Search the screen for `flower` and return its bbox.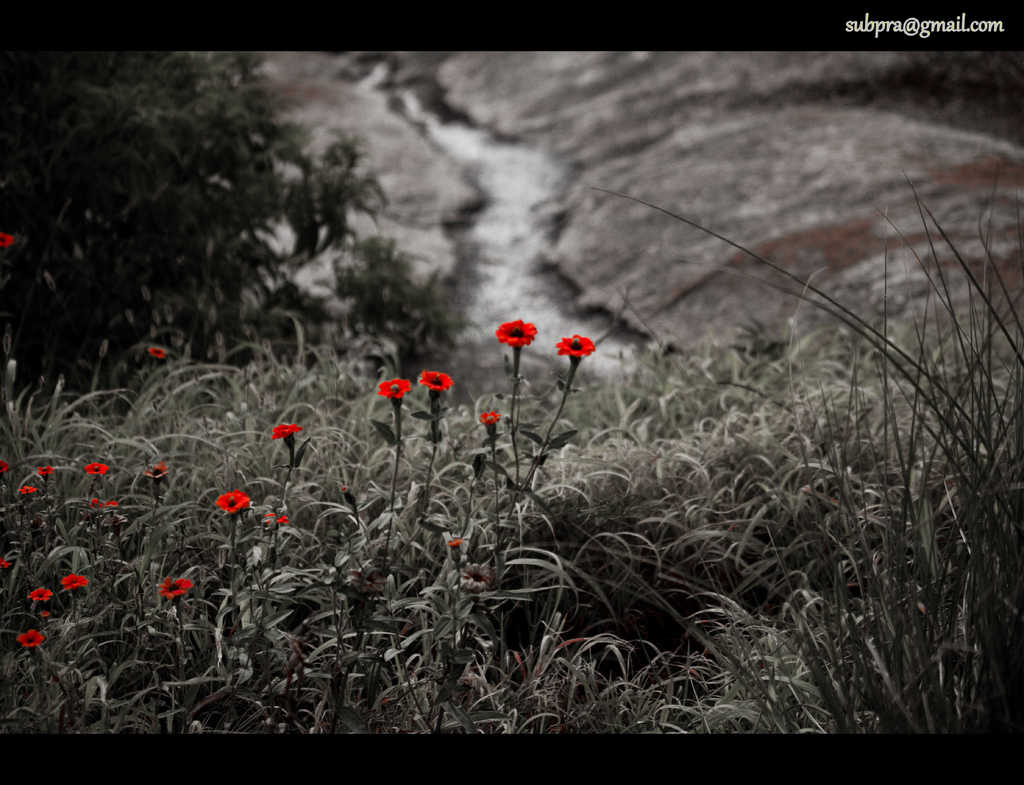
Found: {"left": 496, "top": 320, "right": 536, "bottom": 343}.
